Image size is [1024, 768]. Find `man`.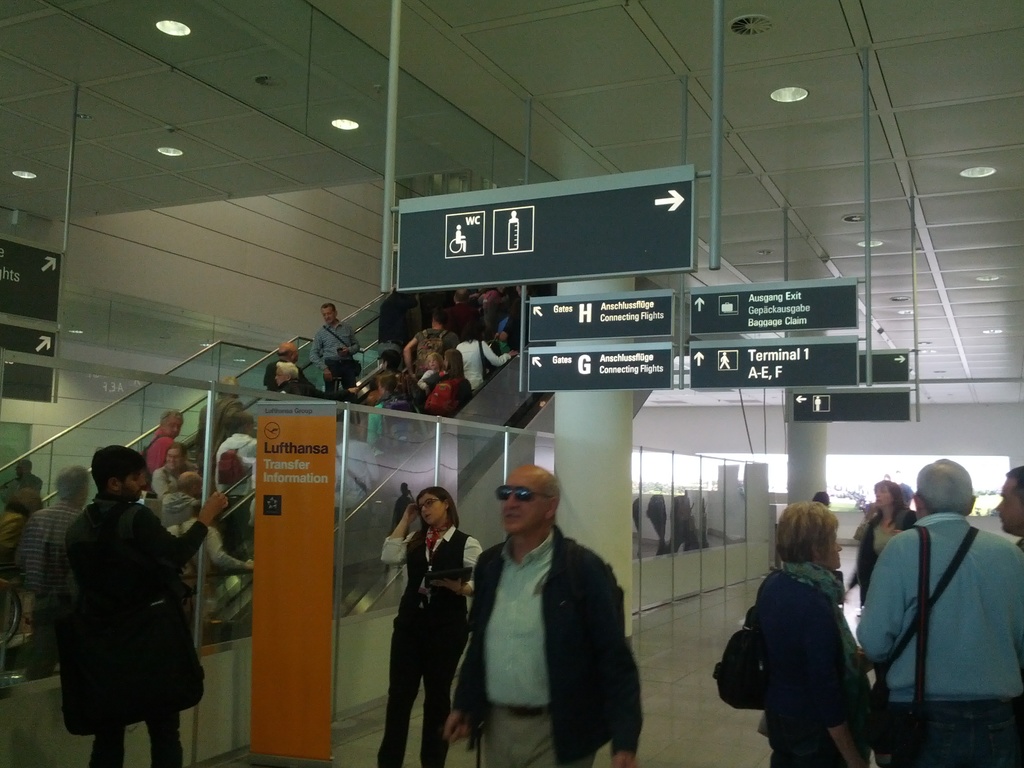
[451, 288, 483, 329].
